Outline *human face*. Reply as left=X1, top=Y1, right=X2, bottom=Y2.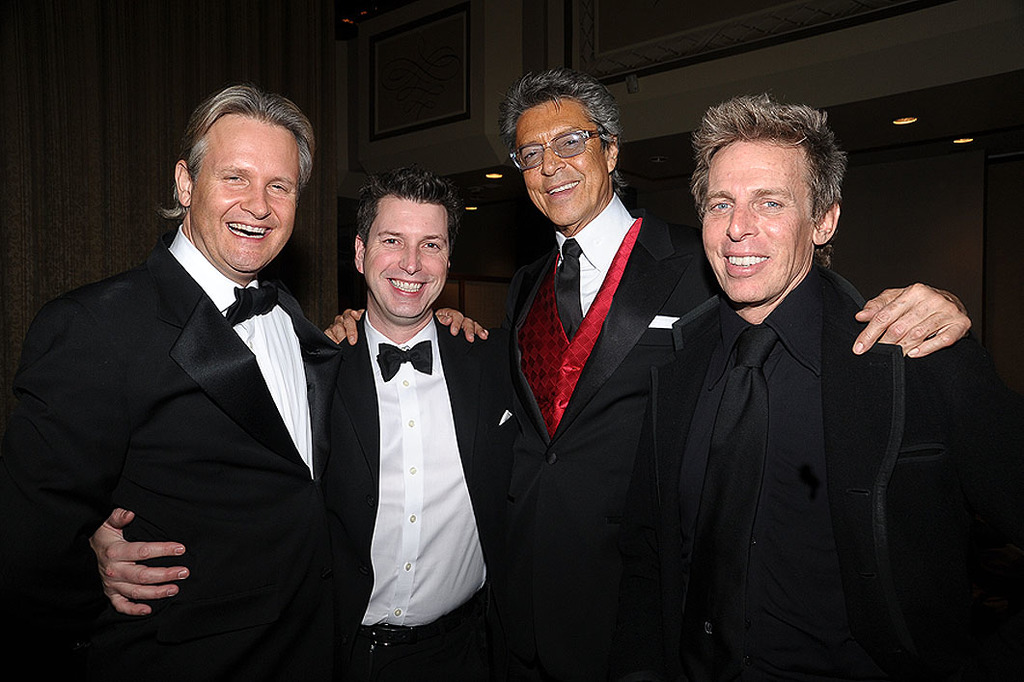
left=700, top=135, right=814, bottom=302.
